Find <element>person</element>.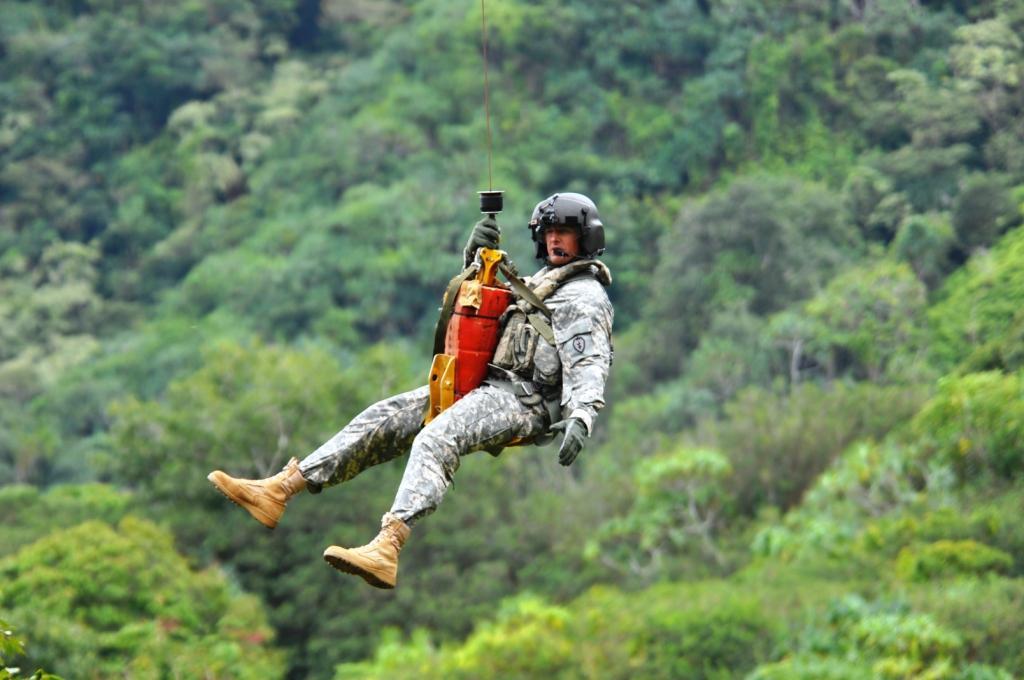
[197, 191, 611, 585].
